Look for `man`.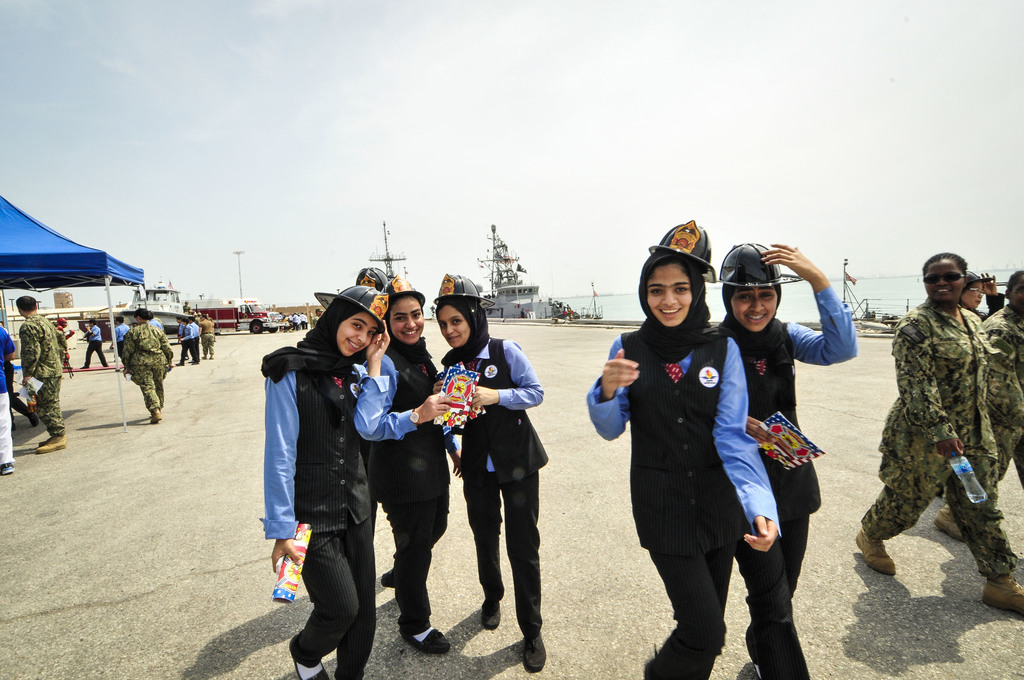
Found: (left=184, top=313, right=199, bottom=364).
